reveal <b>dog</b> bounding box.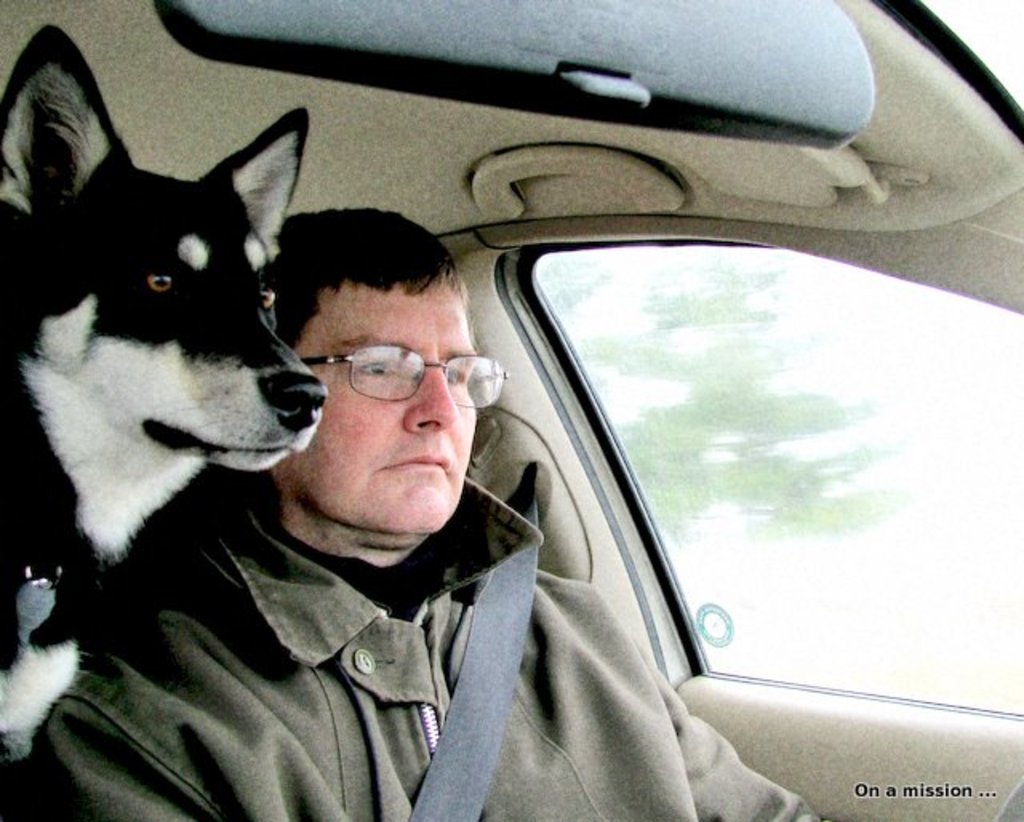
Revealed: locate(5, 24, 328, 769).
